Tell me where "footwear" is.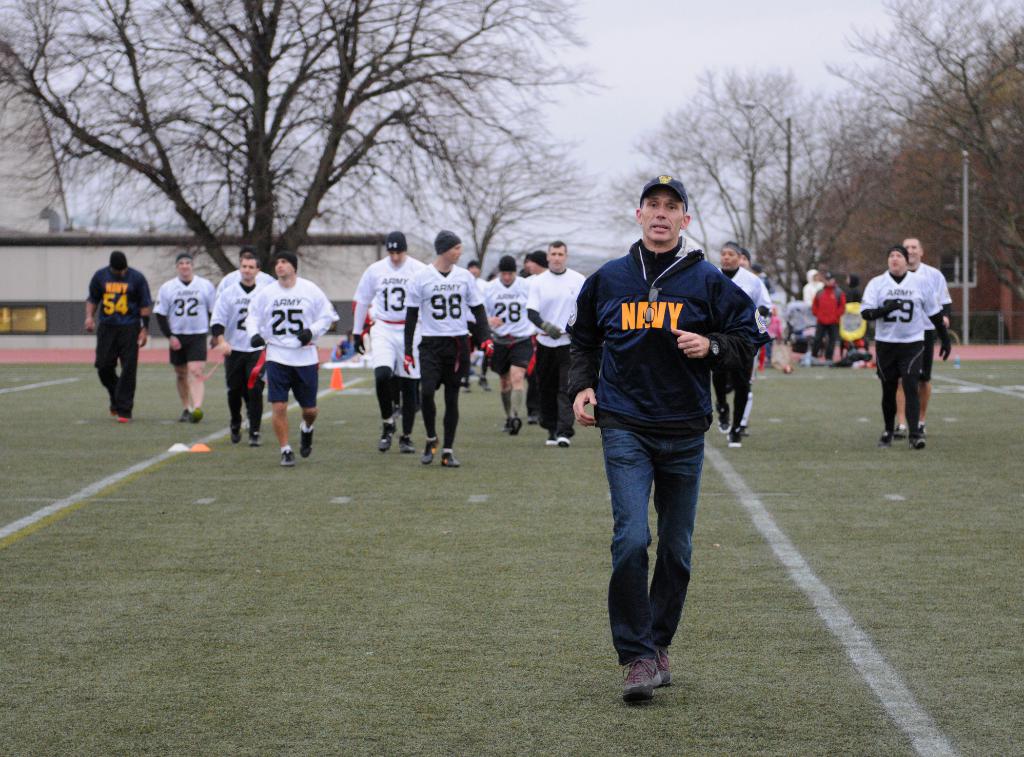
"footwear" is at 545/439/558/450.
